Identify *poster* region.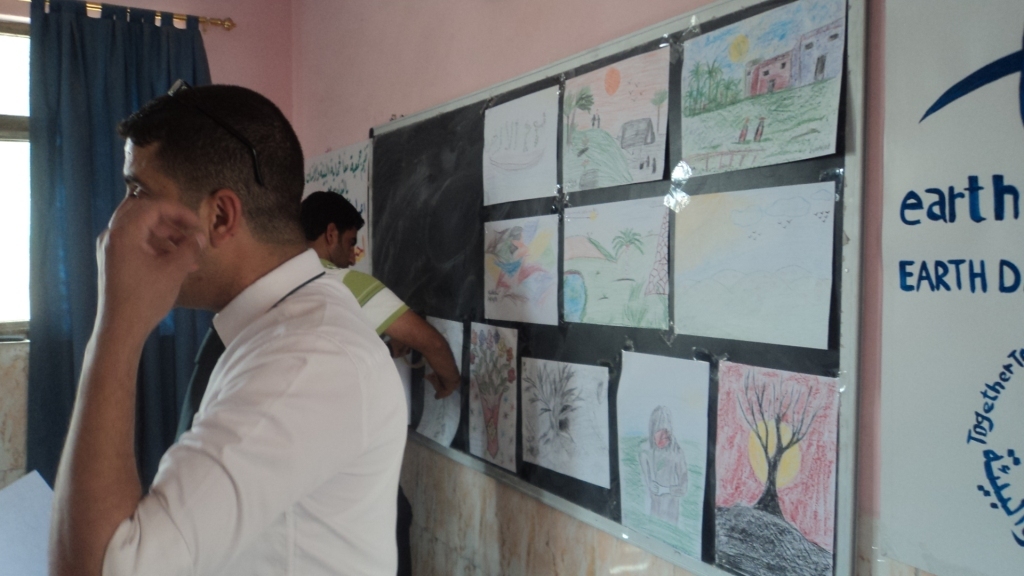
Region: pyautogui.locateOnScreen(413, 317, 464, 447).
